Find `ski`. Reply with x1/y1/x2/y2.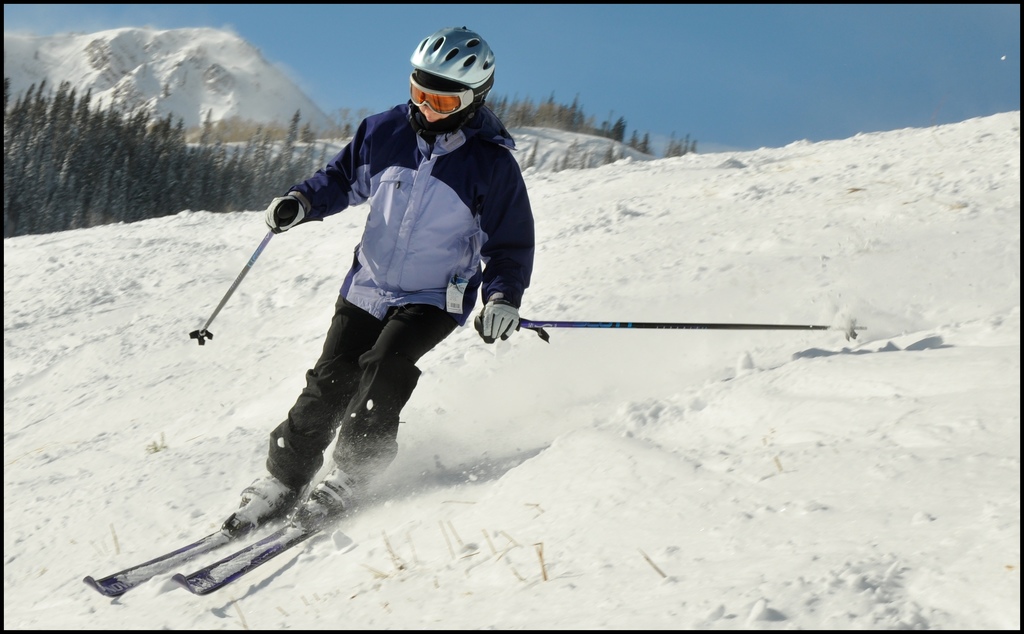
162/449/458/604.
